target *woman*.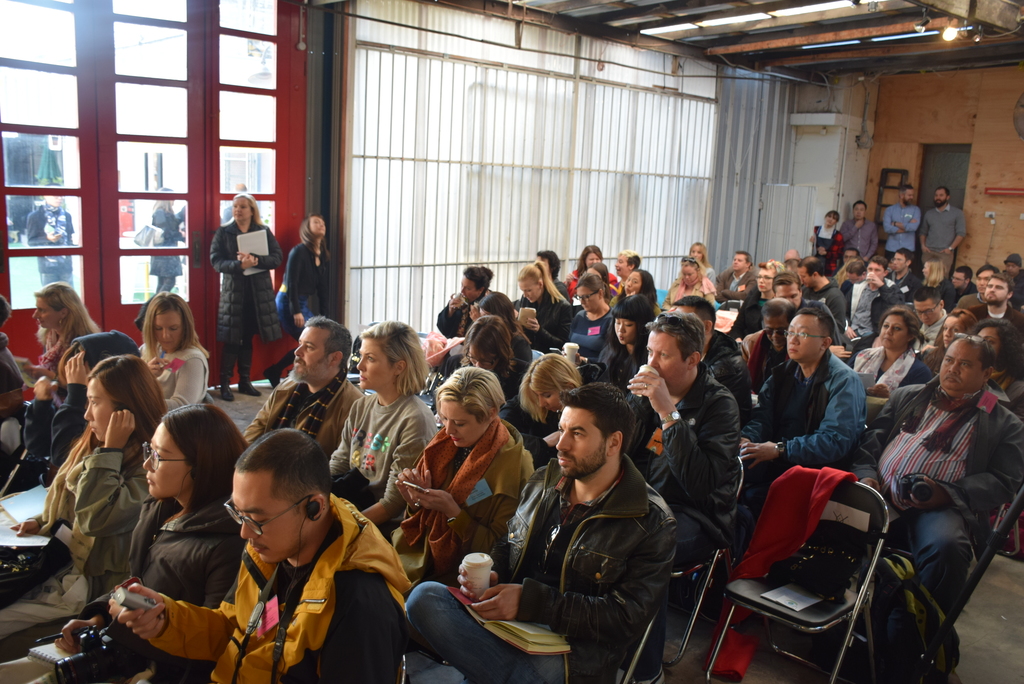
Target region: 0,353,169,639.
